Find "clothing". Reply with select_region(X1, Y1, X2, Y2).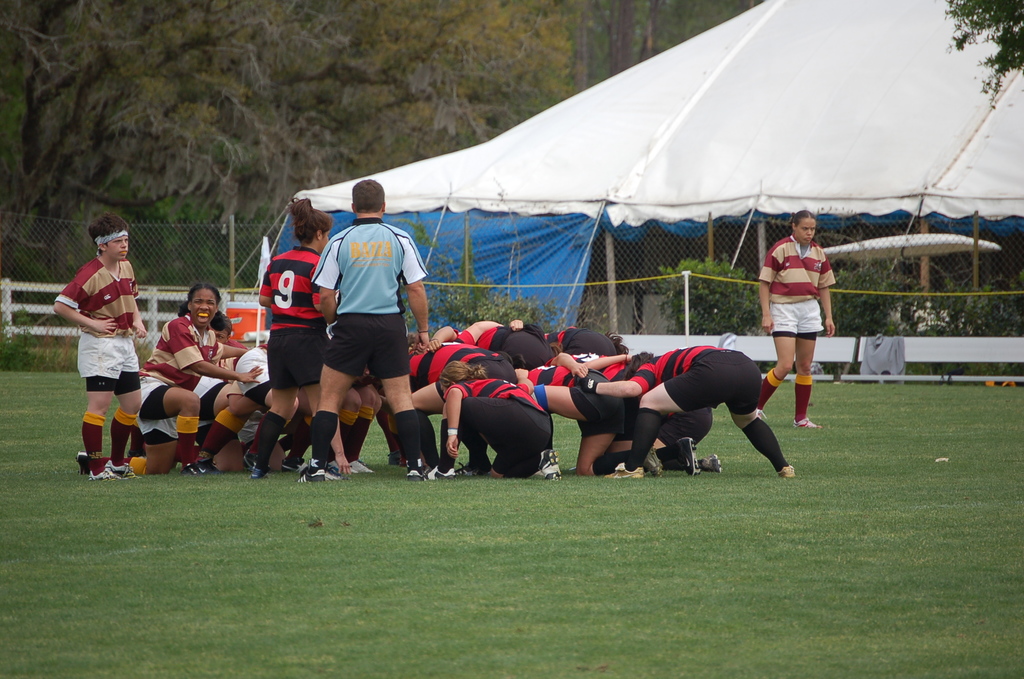
select_region(58, 237, 150, 463).
